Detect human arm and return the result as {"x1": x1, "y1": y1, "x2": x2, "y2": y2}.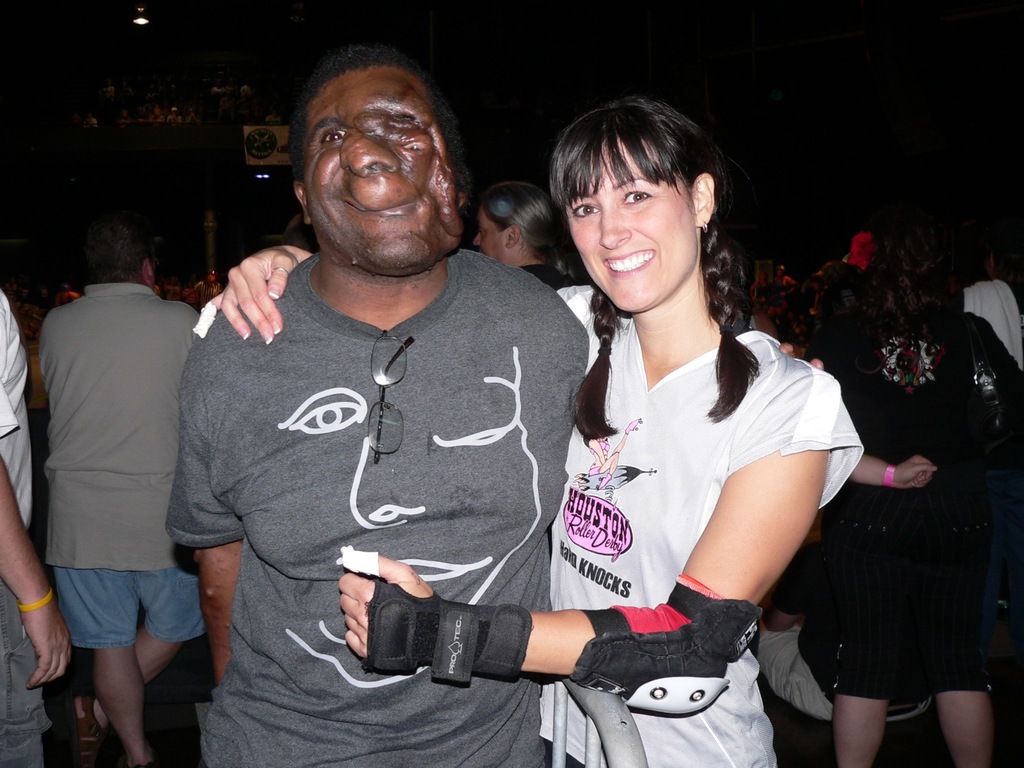
{"x1": 191, "y1": 224, "x2": 321, "y2": 348}.
